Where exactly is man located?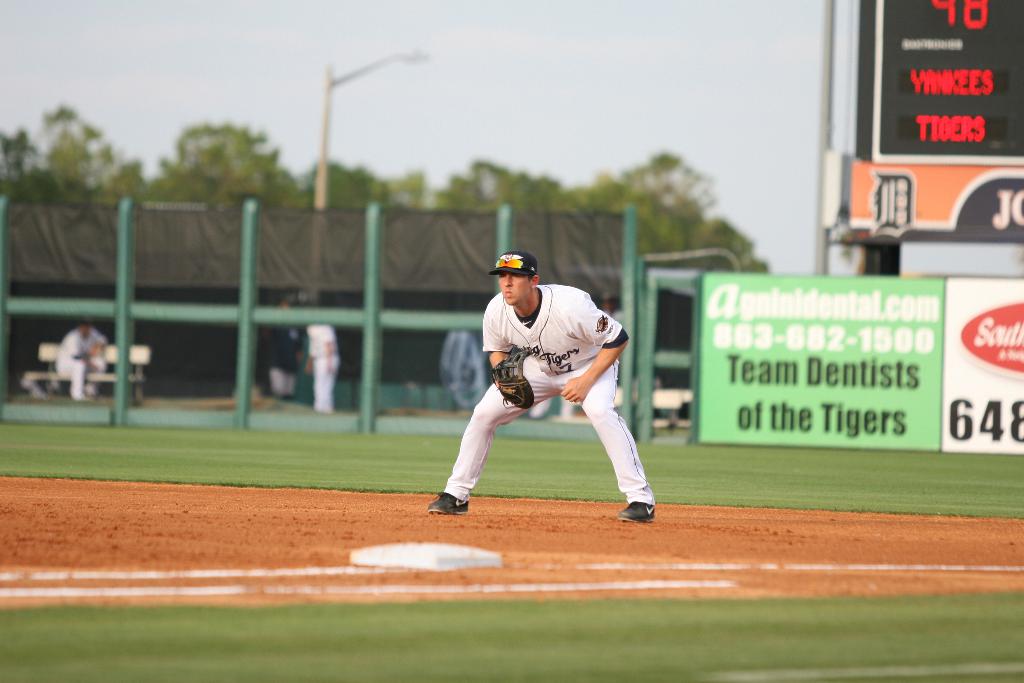
Its bounding box is region(49, 322, 106, 395).
